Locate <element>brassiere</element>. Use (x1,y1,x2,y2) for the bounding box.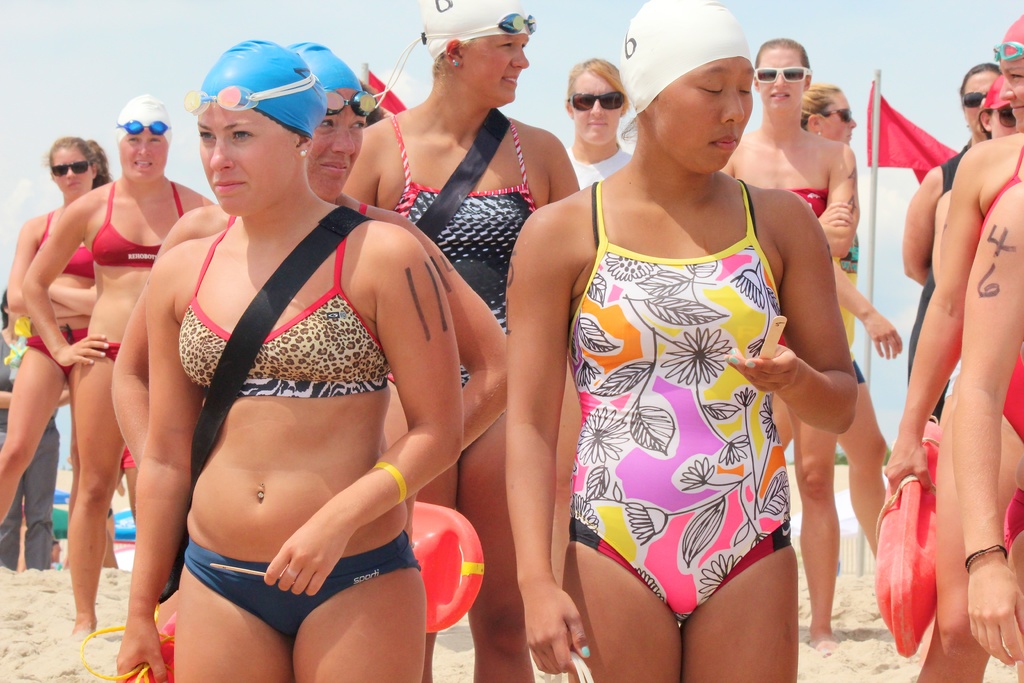
(93,184,181,267).
